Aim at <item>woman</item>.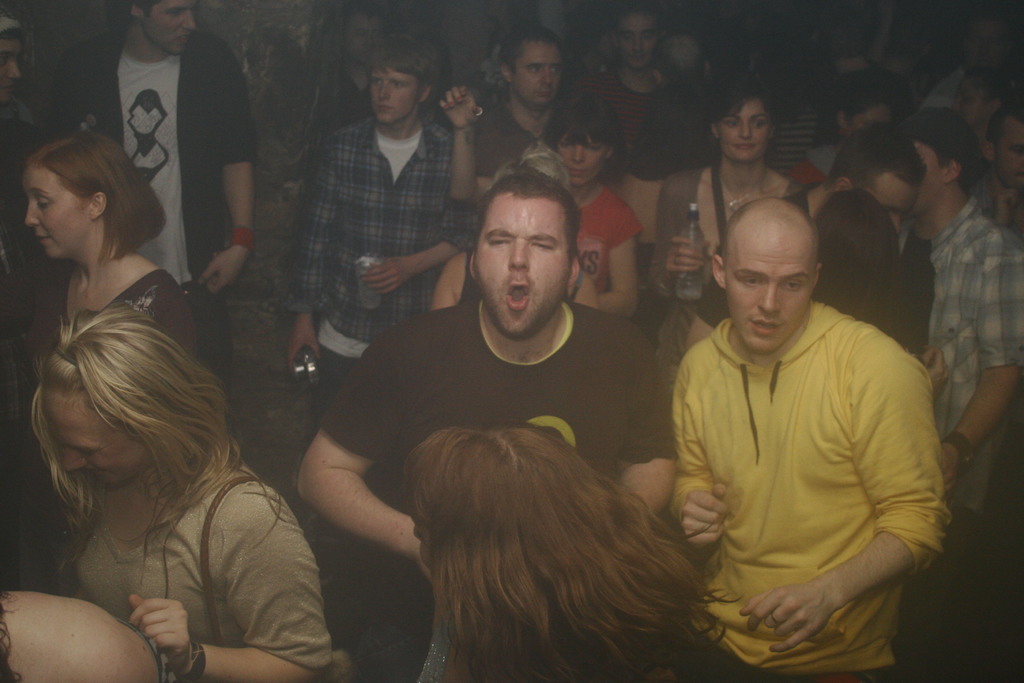
Aimed at <bbox>0, 94, 220, 437</bbox>.
